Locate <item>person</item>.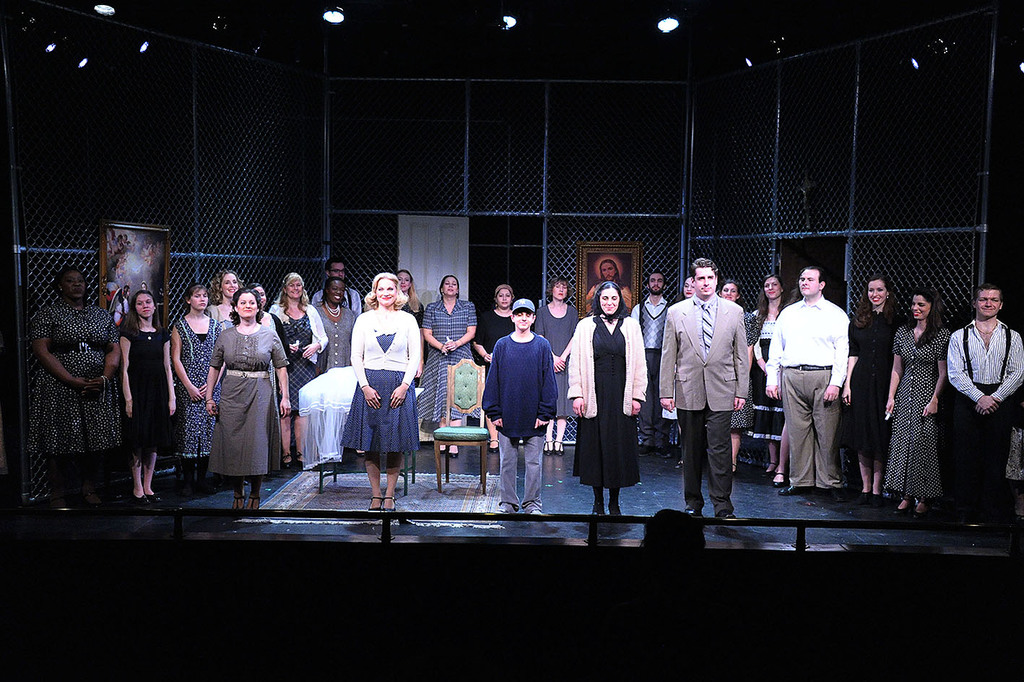
Bounding box: [191, 274, 282, 503].
